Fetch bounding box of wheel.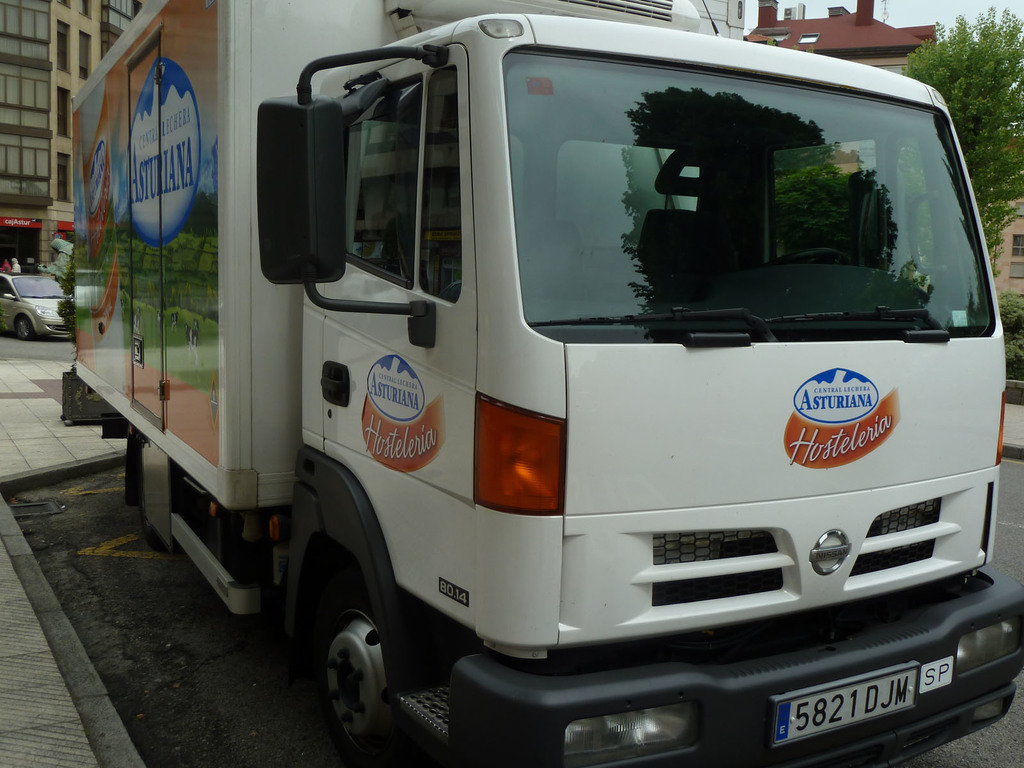
Bbox: {"x1": 303, "y1": 581, "x2": 399, "y2": 756}.
